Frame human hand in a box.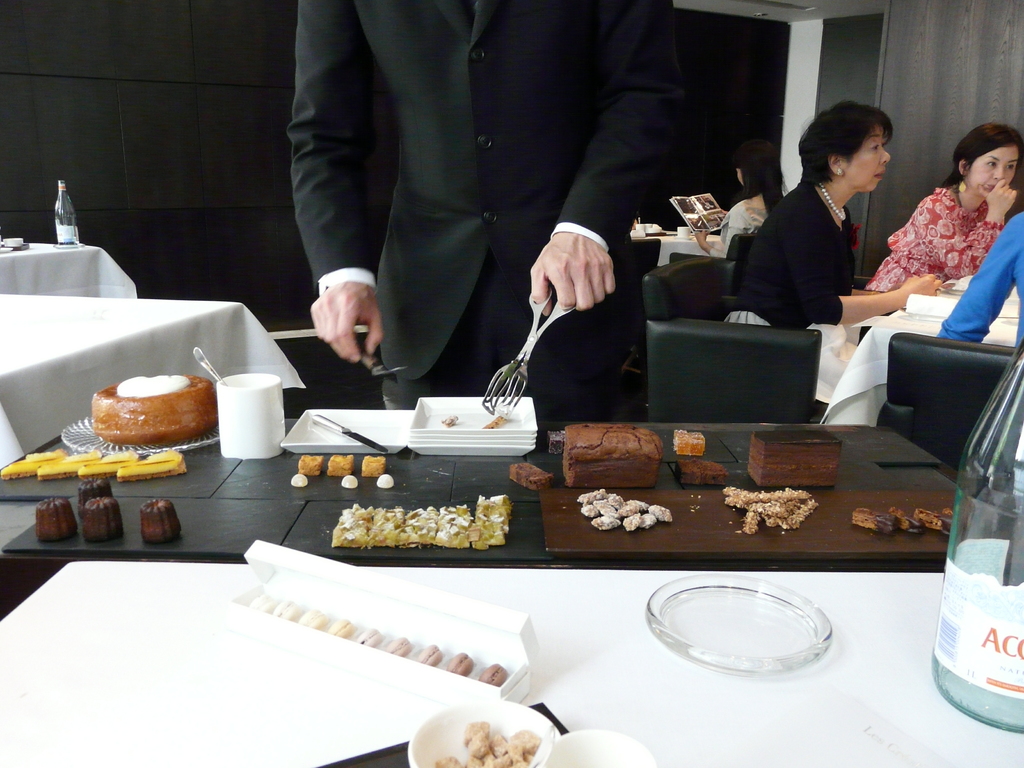
<region>977, 177, 1019, 217</region>.
